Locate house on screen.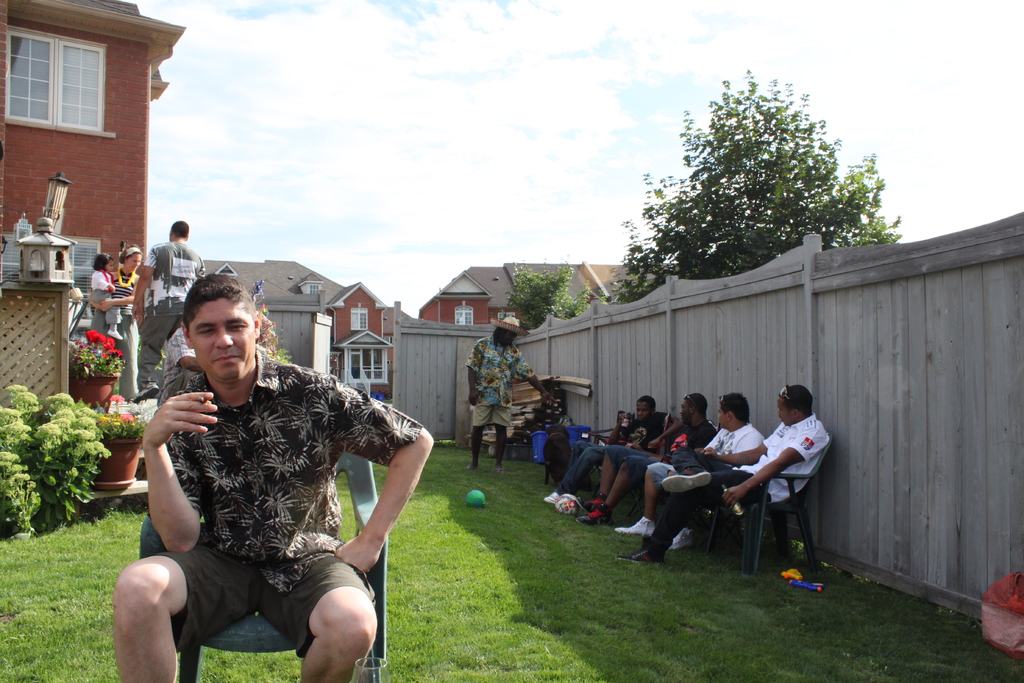
On screen at bbox(419, 261, 686, 331).
